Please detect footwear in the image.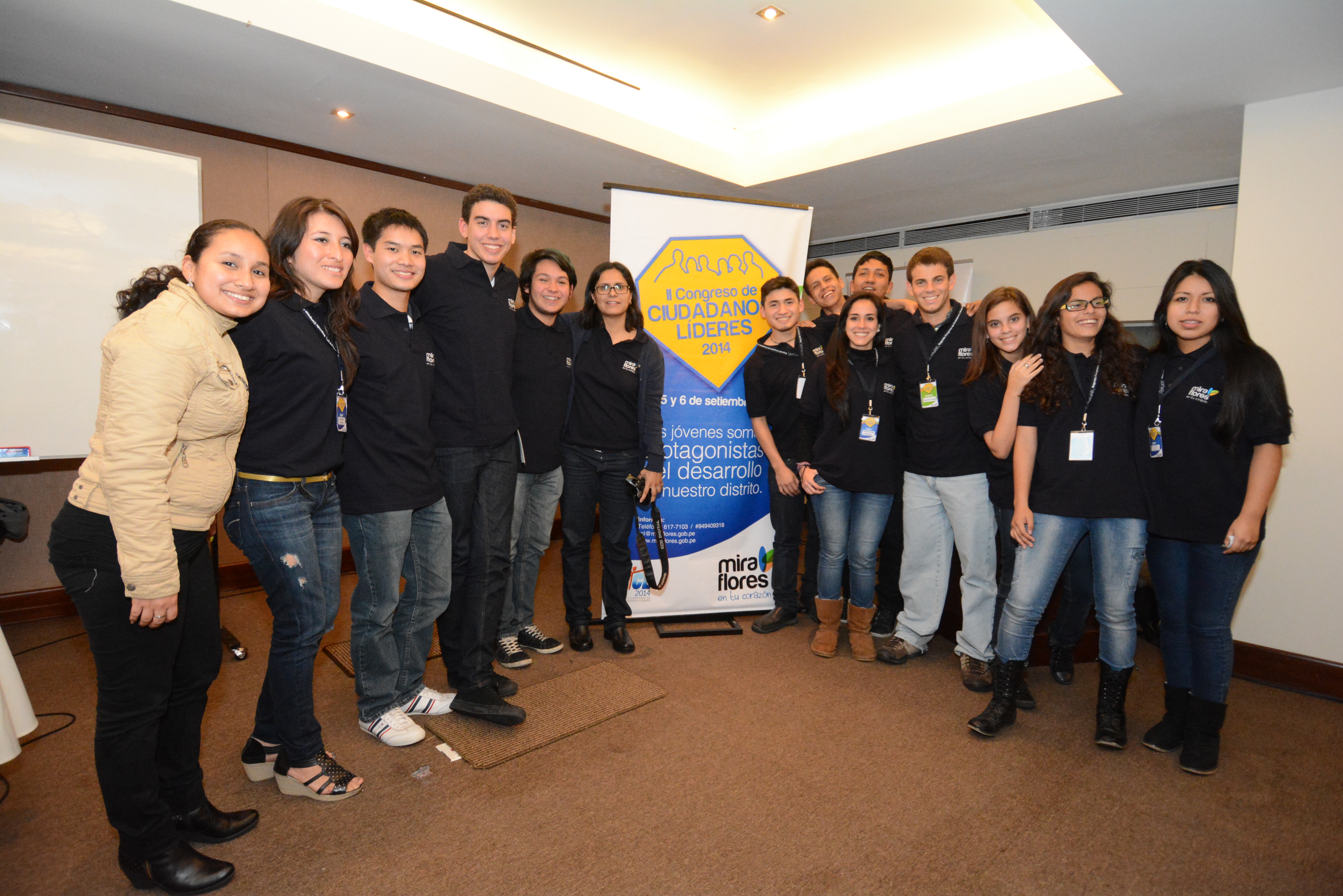
rect(146, 198, 157, 209).
